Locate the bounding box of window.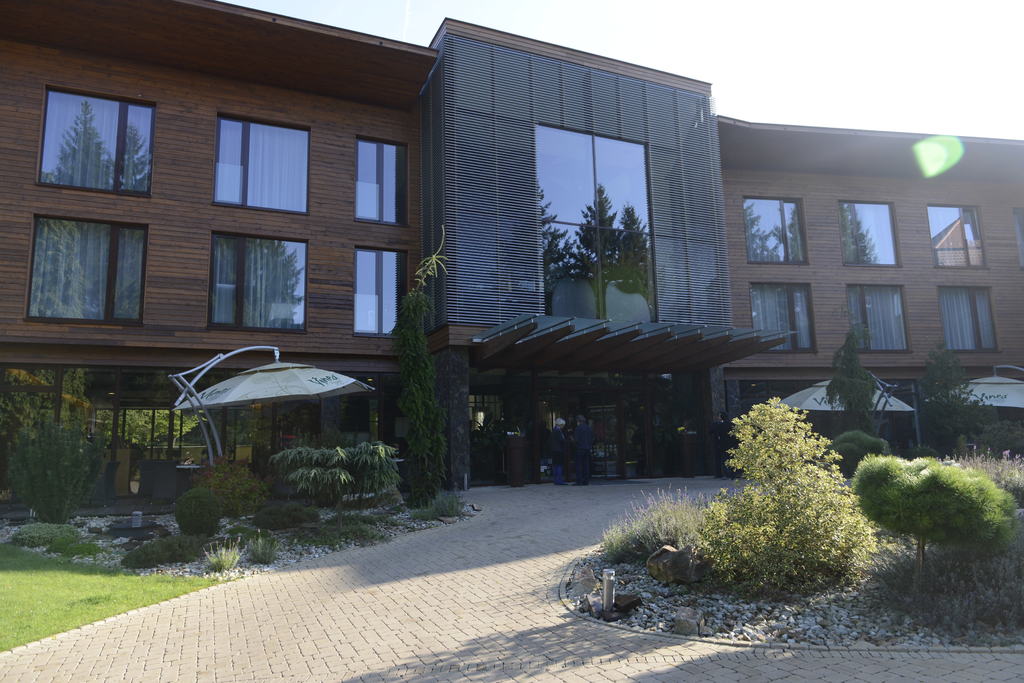
Bounding box: x1=848 y1=286 x2=909 y2=355.
